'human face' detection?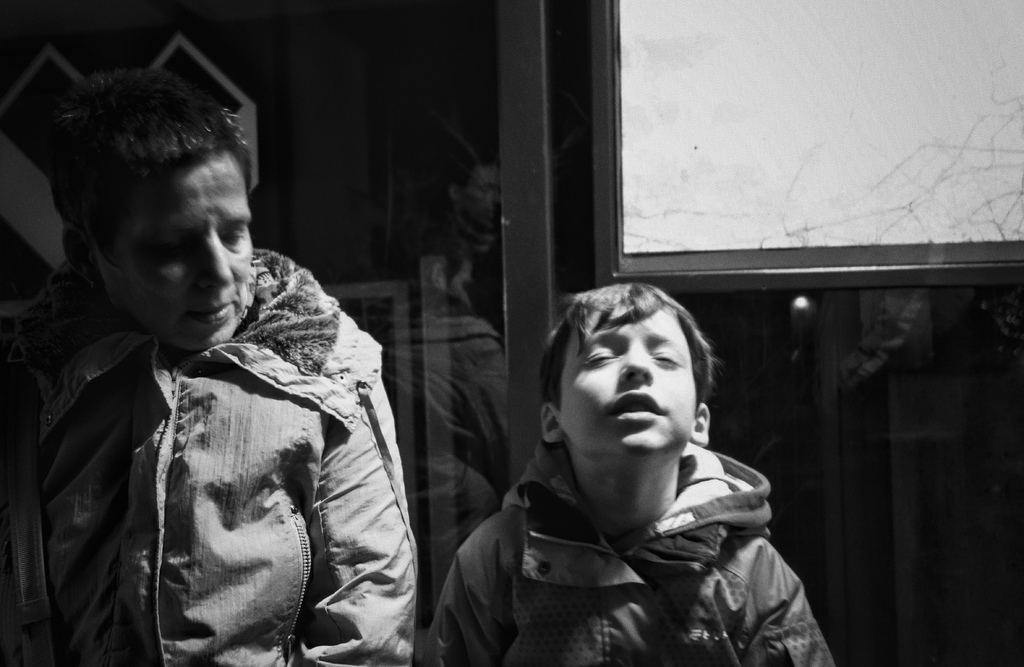
[x1=561, y1=307, x2=695, y2=461]
